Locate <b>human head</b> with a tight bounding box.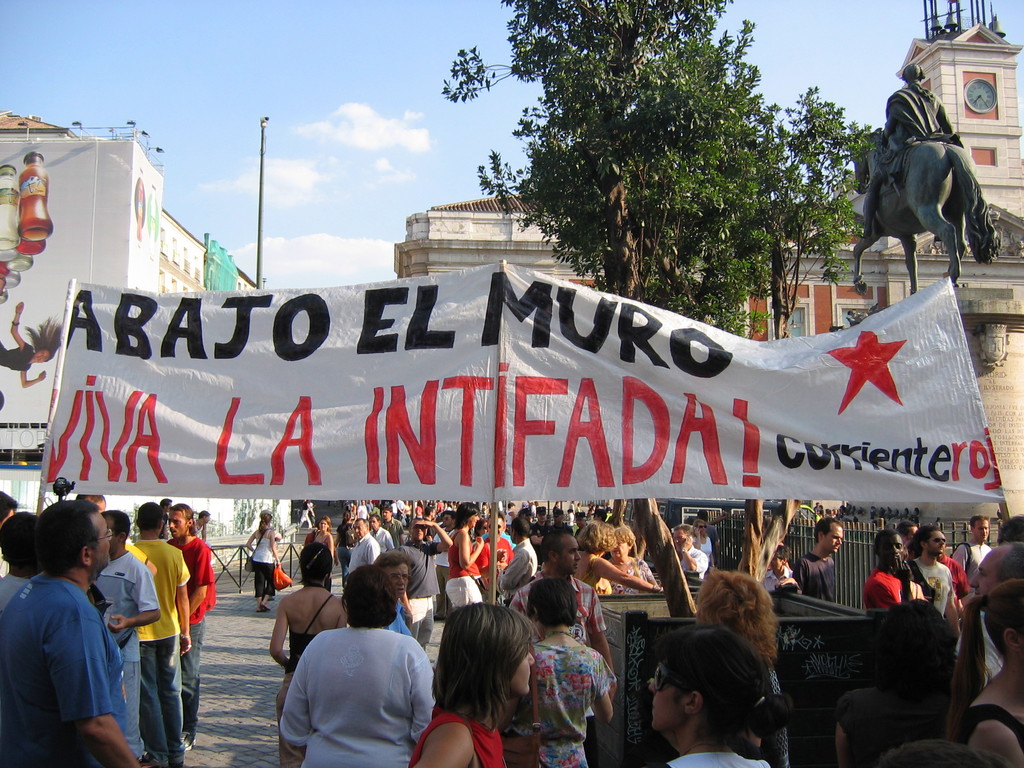
Rect(135, 500, 163, 535).
